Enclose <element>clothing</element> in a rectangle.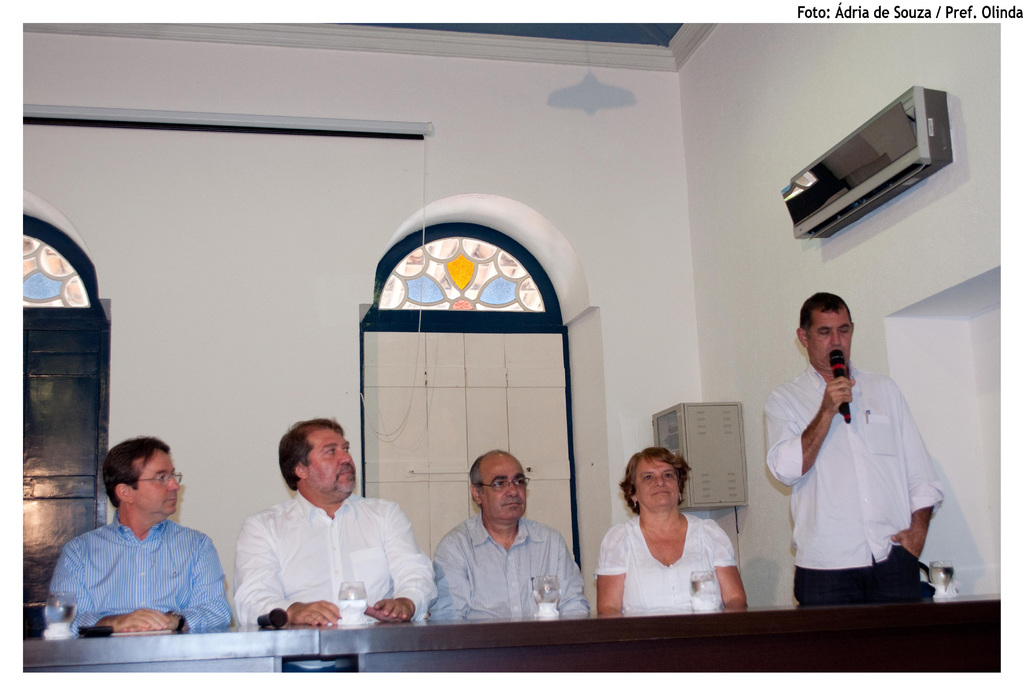
bbox=[764, 336, 953, 604].
